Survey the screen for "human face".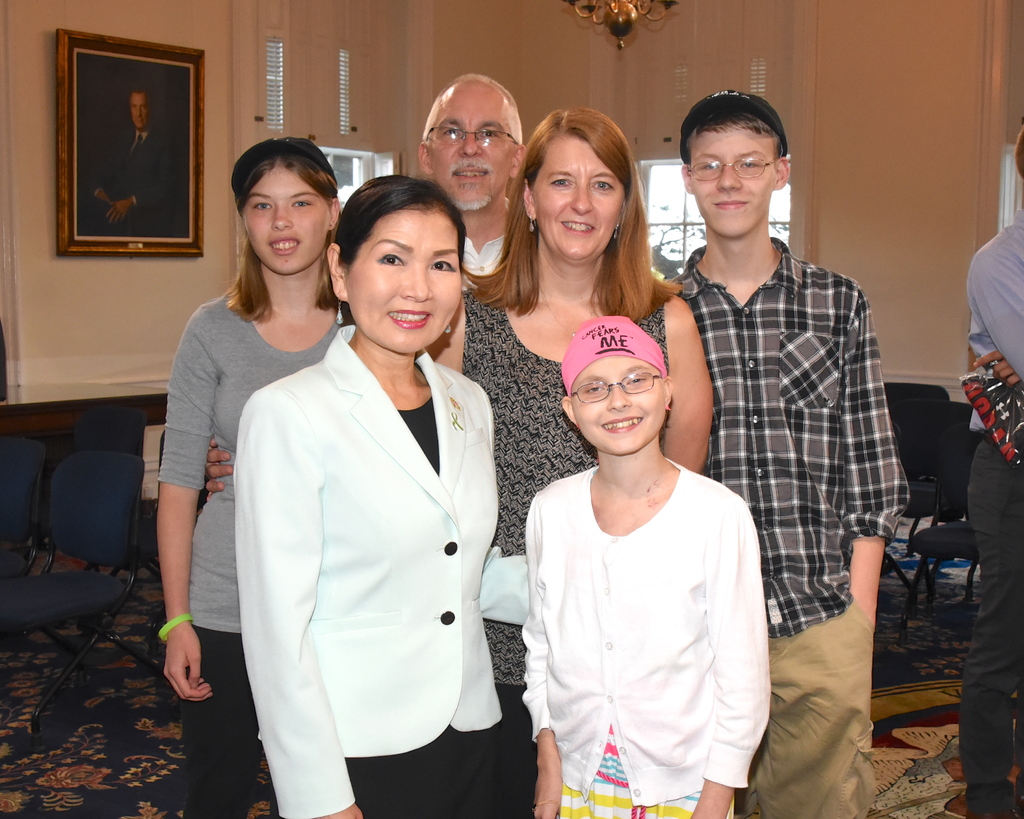
Survey found: l=575, t=353, r=662, b=451.
